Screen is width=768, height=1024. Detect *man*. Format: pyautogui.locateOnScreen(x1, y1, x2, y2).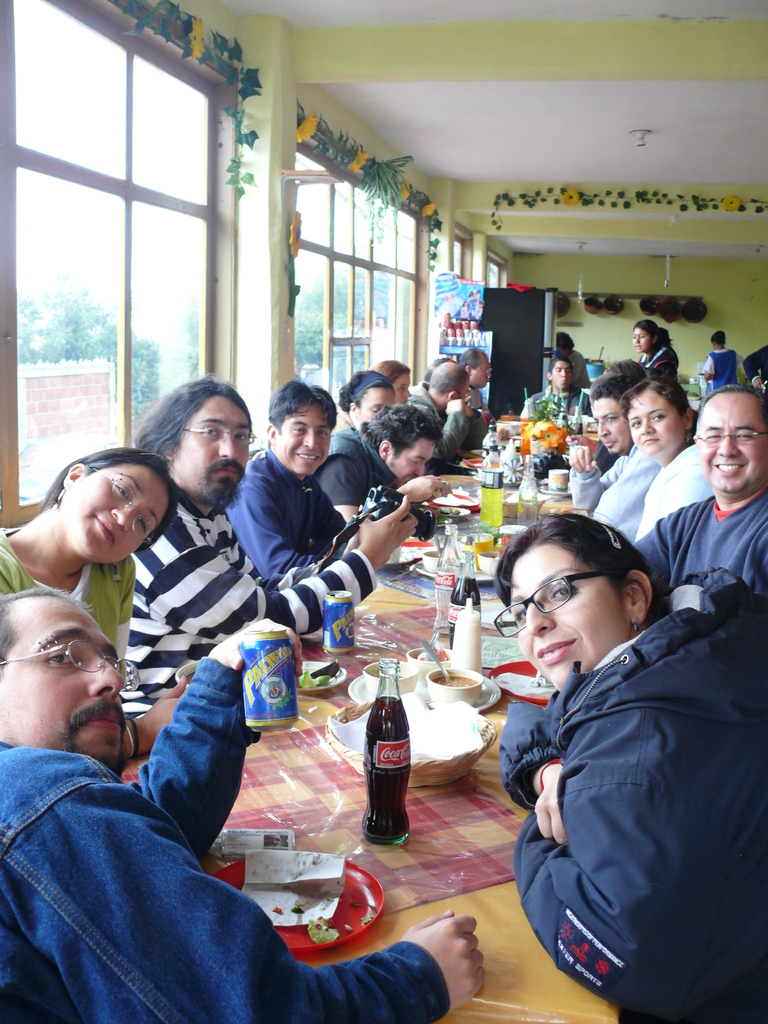
pyautogui.locateOnScreen(120, 371, 415, 710).
